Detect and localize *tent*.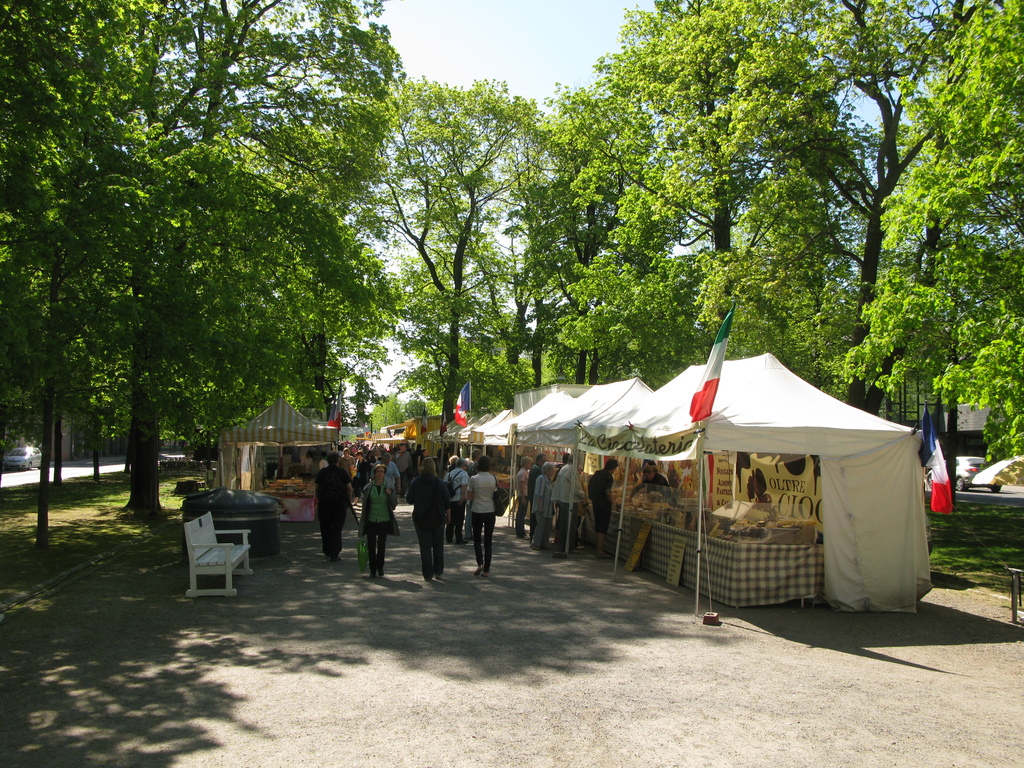
Localized at <region>198, 385, 344, 532</region>.
